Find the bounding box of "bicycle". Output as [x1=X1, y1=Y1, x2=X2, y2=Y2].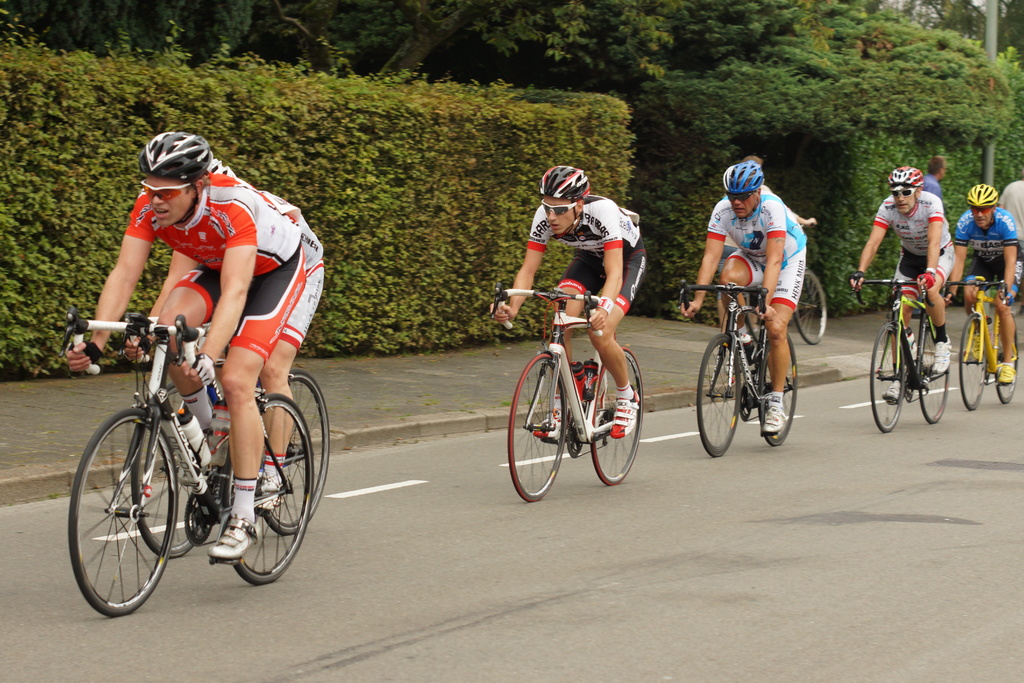
[x1=719, y1=218, x2=832, y2=349].
